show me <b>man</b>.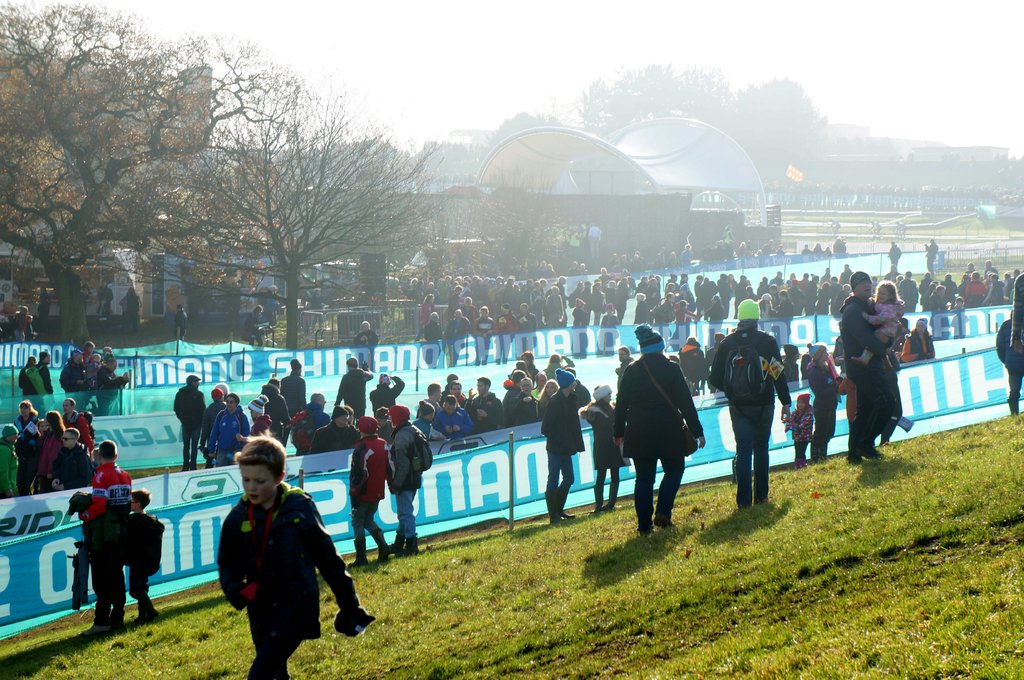
<b>man</b> is here: box=[355, 320, 378, 347].
